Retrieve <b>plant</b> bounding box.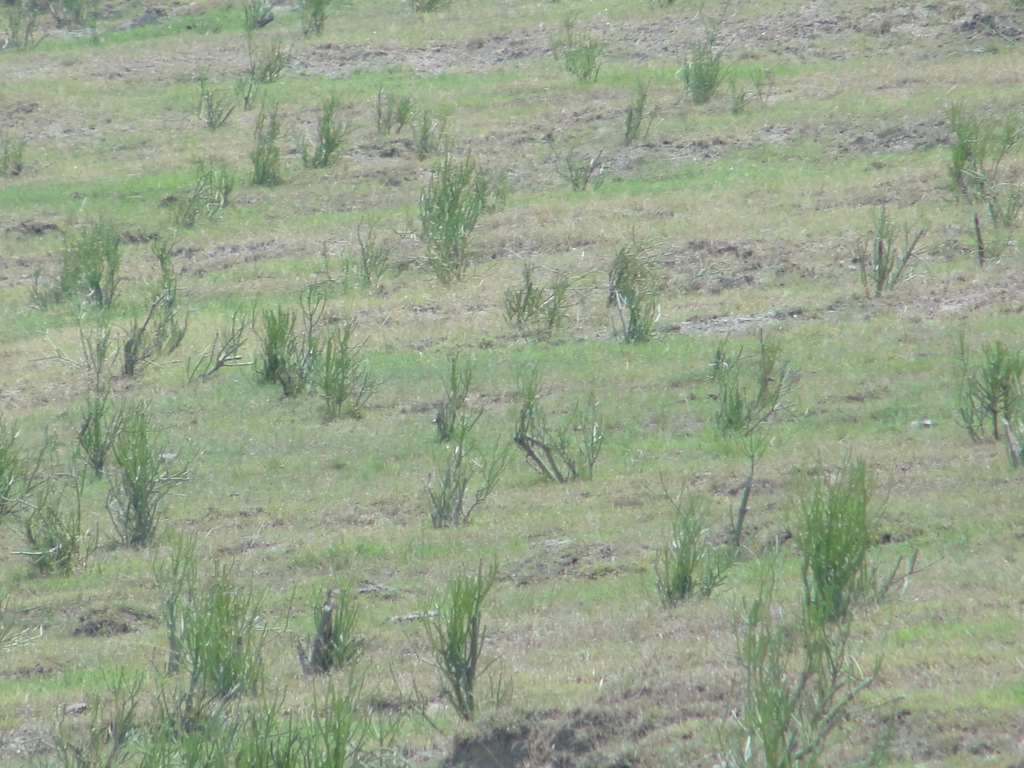
Bounding box: bbox=(559, 32, 607, 86).
